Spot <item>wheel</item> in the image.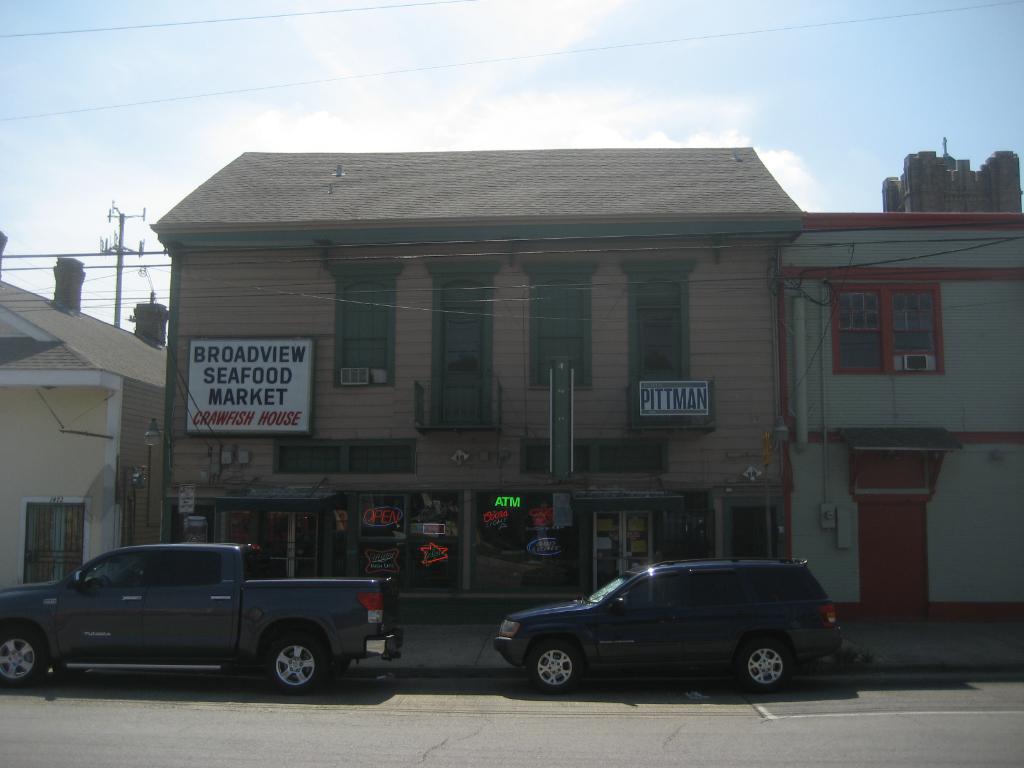
<item>wheel</item> found at [526, 643, 579, 697].
